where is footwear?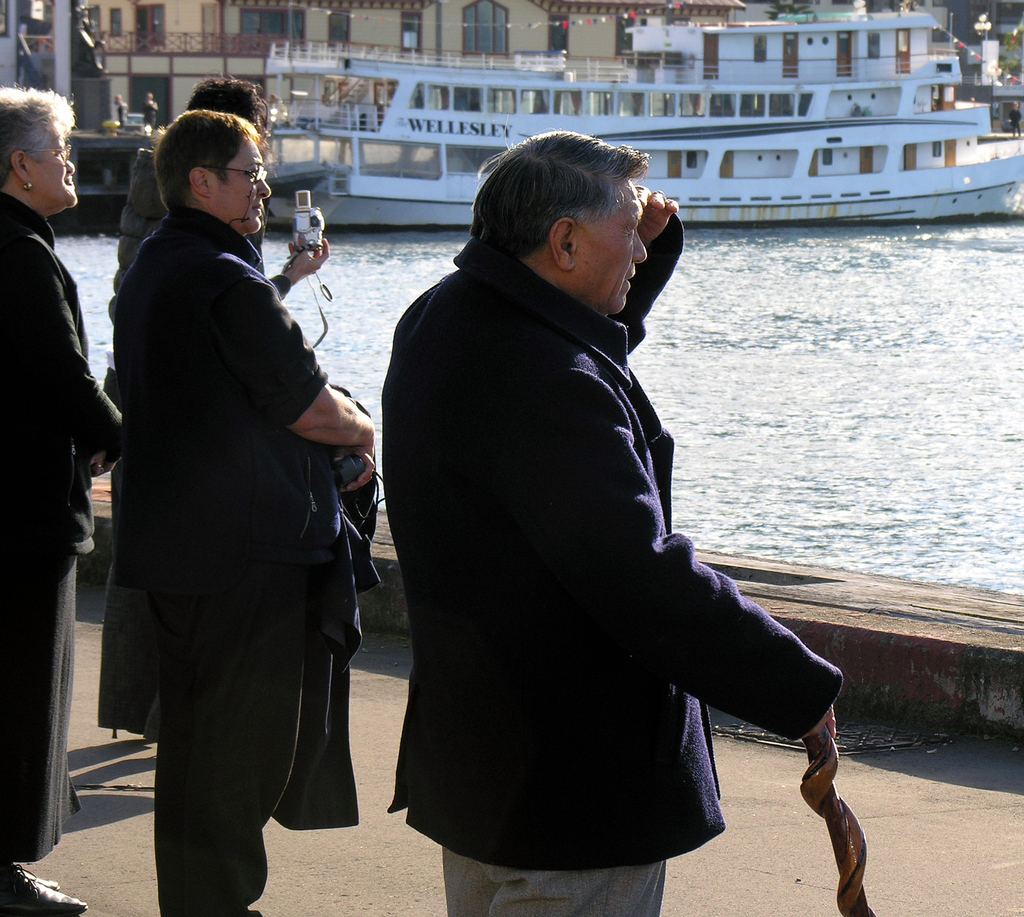
select_region(0, 861, 88, 916).
